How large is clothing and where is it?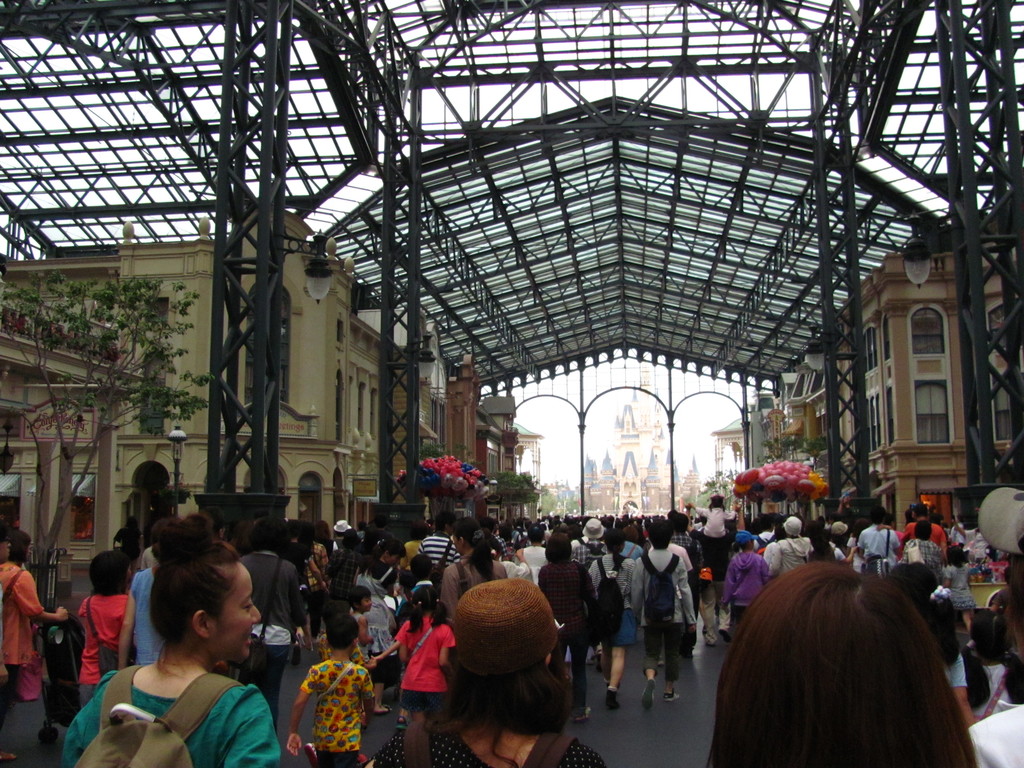
Bounding box: 523, 546, 547, 587.
